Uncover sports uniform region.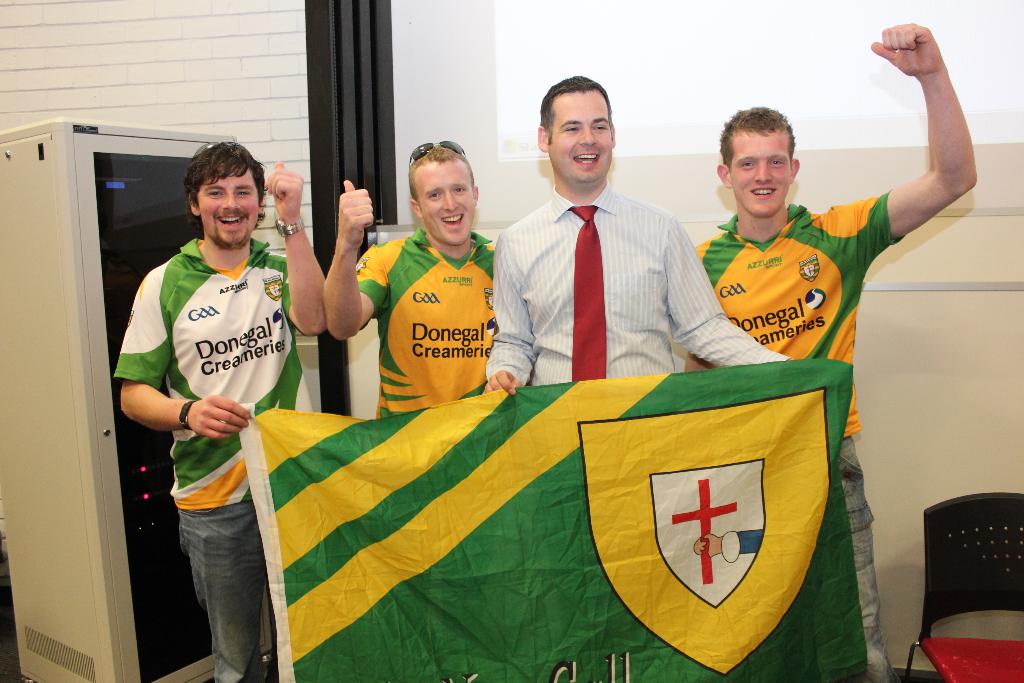
Uncovered: [100, 230, 291, 514].
